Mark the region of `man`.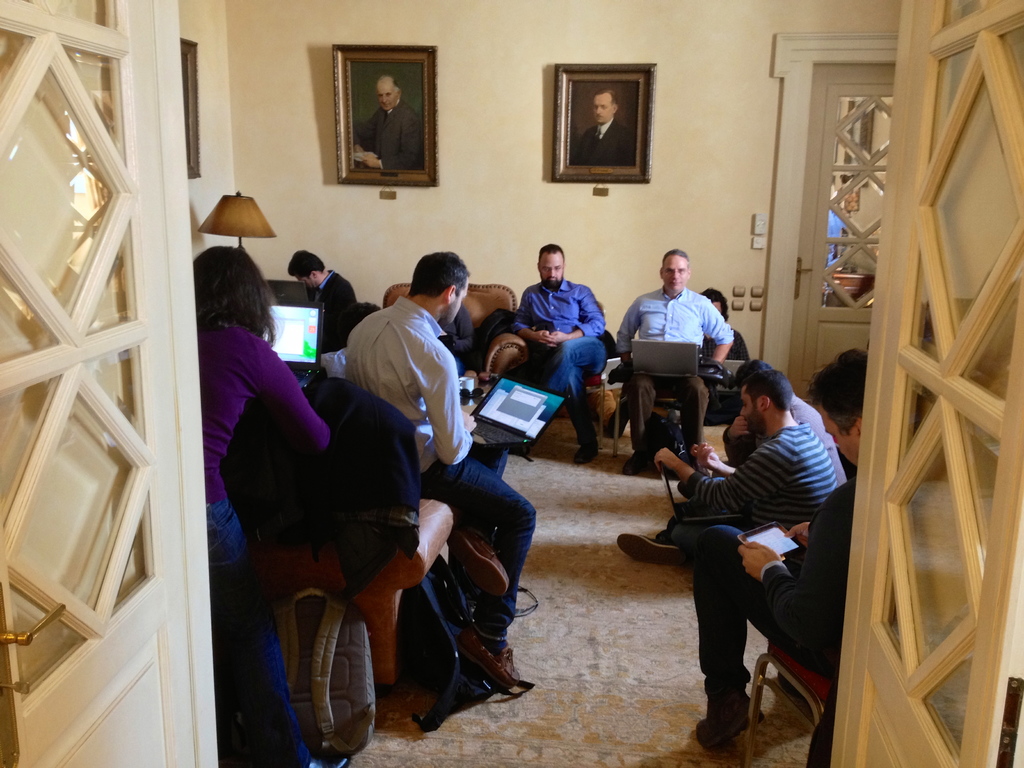
Region: BBox(727, 357, 852, 490).
